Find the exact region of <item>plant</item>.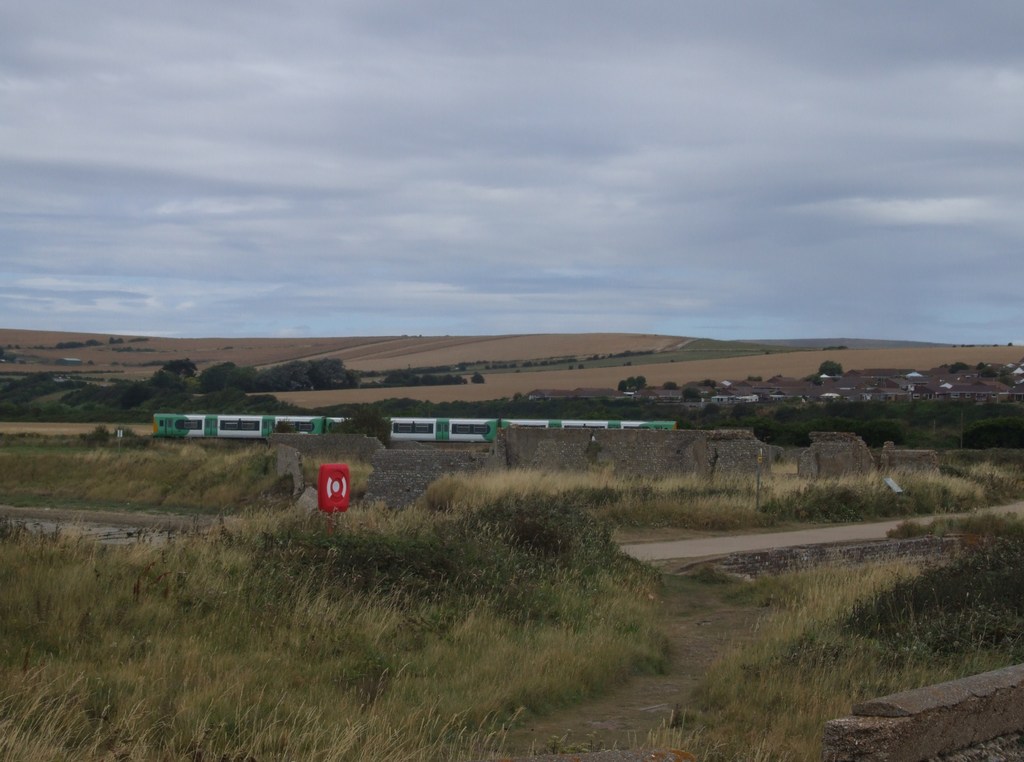
Exact region: rect(95, 420, 143, 445).
